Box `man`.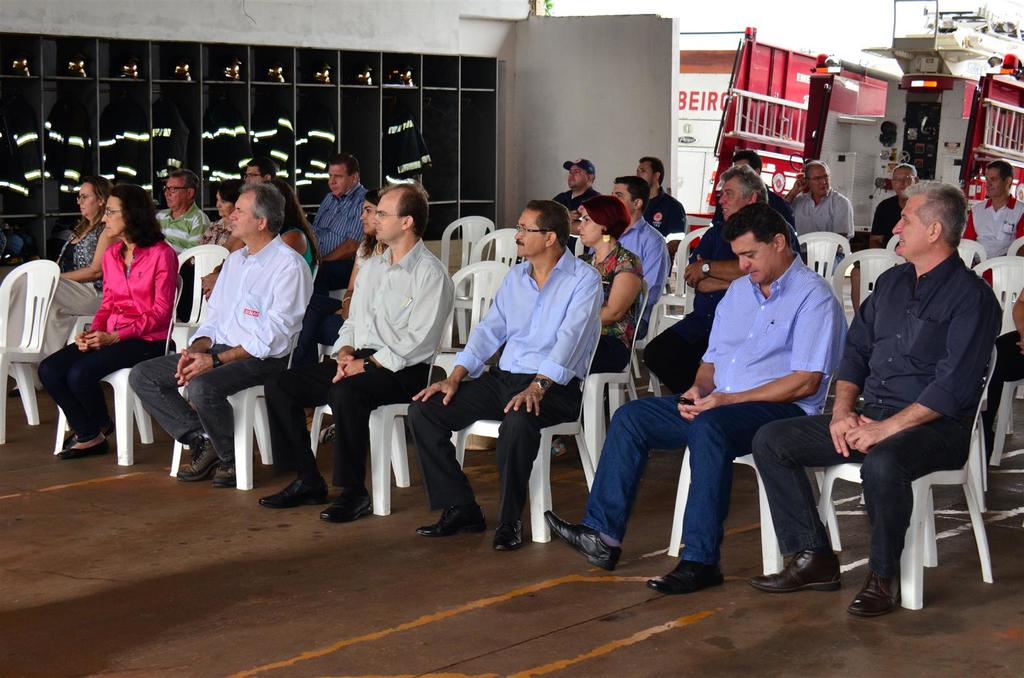
871:159:920:240.
